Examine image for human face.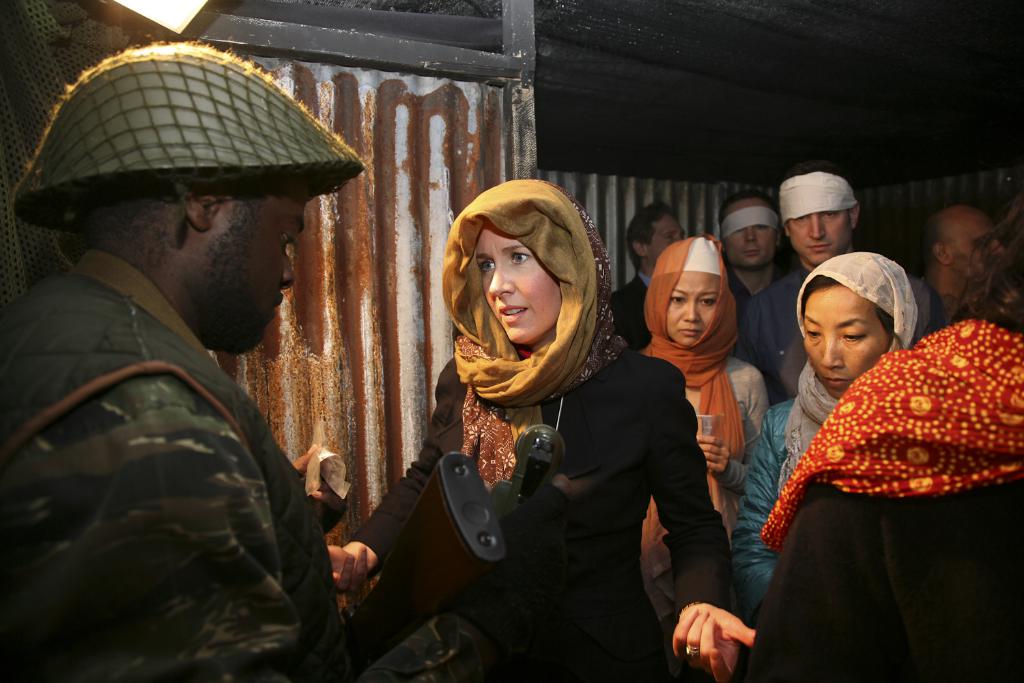
Examination result: Rect(664, 270, 719, 346).
